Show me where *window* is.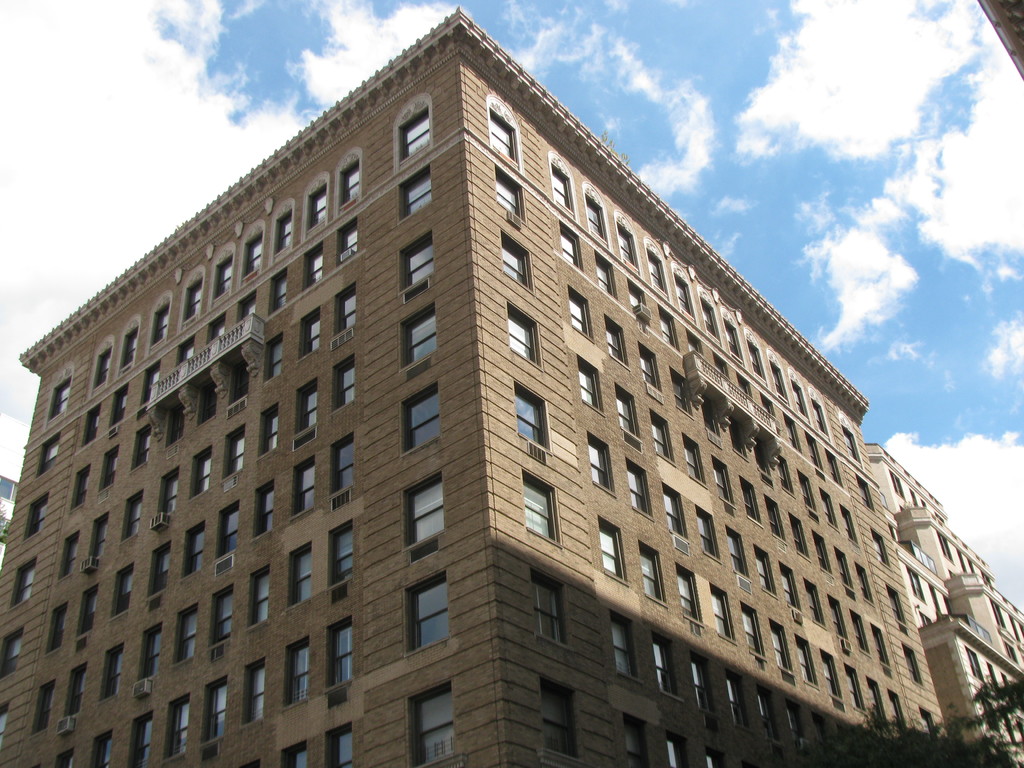
*window* is at l=10, t=559, r=37, b=602.
